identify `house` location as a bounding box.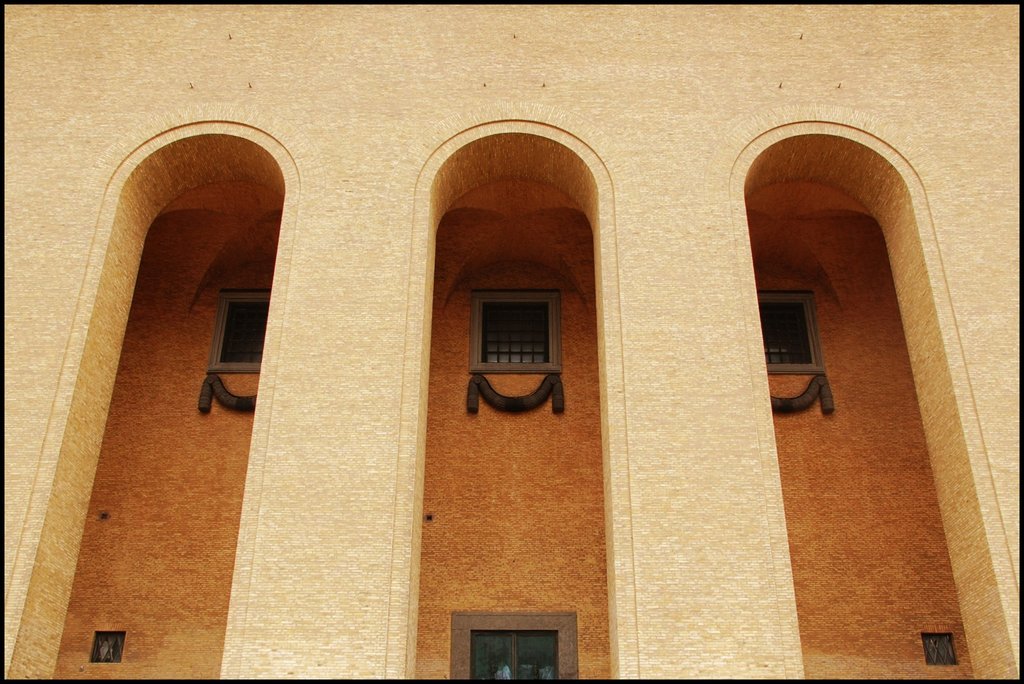
(left=0, top=0, right=1018, bottom=683).
